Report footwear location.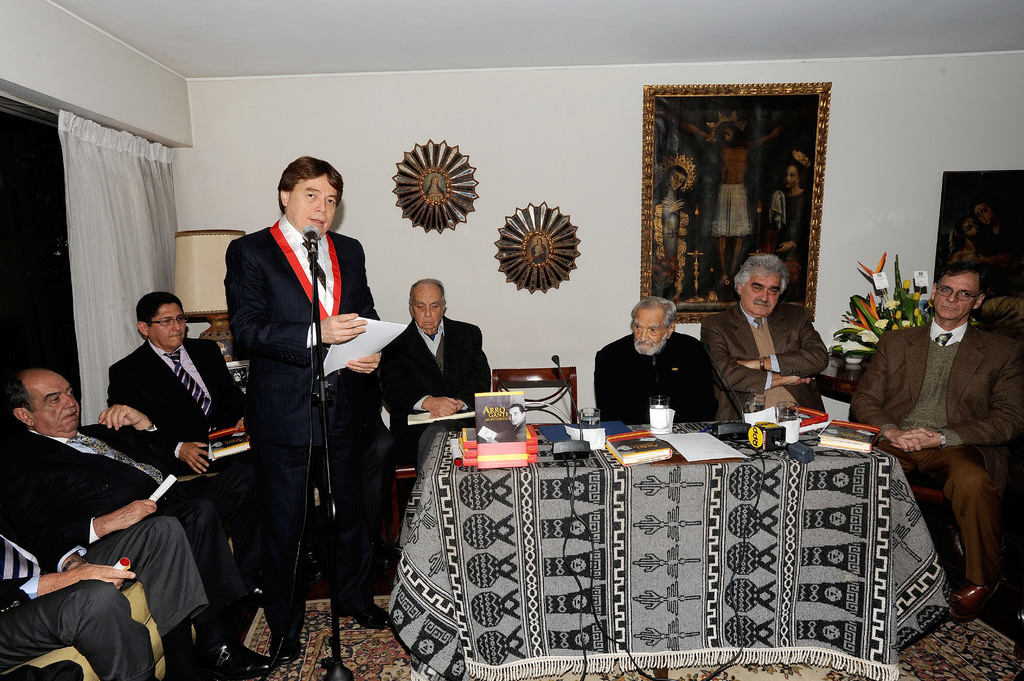
Report: x1=948, y1=582, x2=1007, y2=613.
